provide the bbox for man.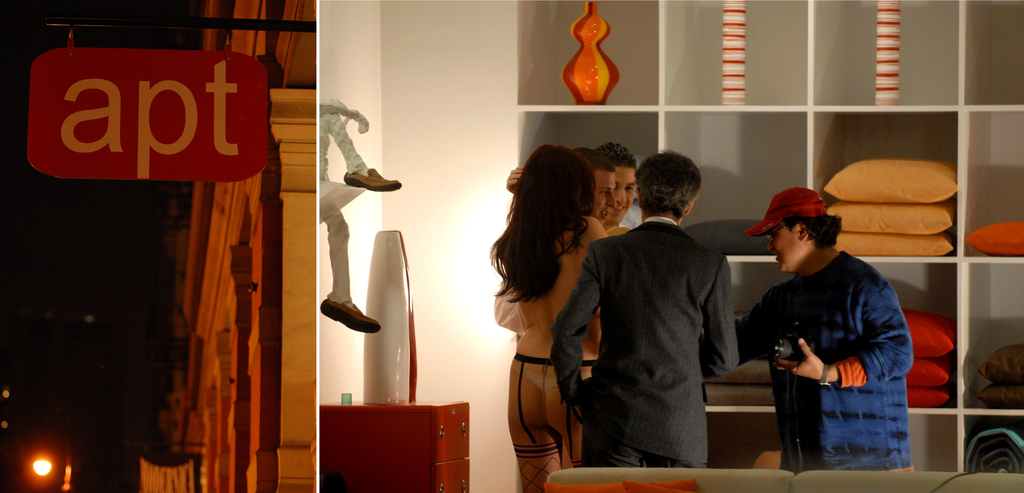
bbox(570, 131, 762, 466).
